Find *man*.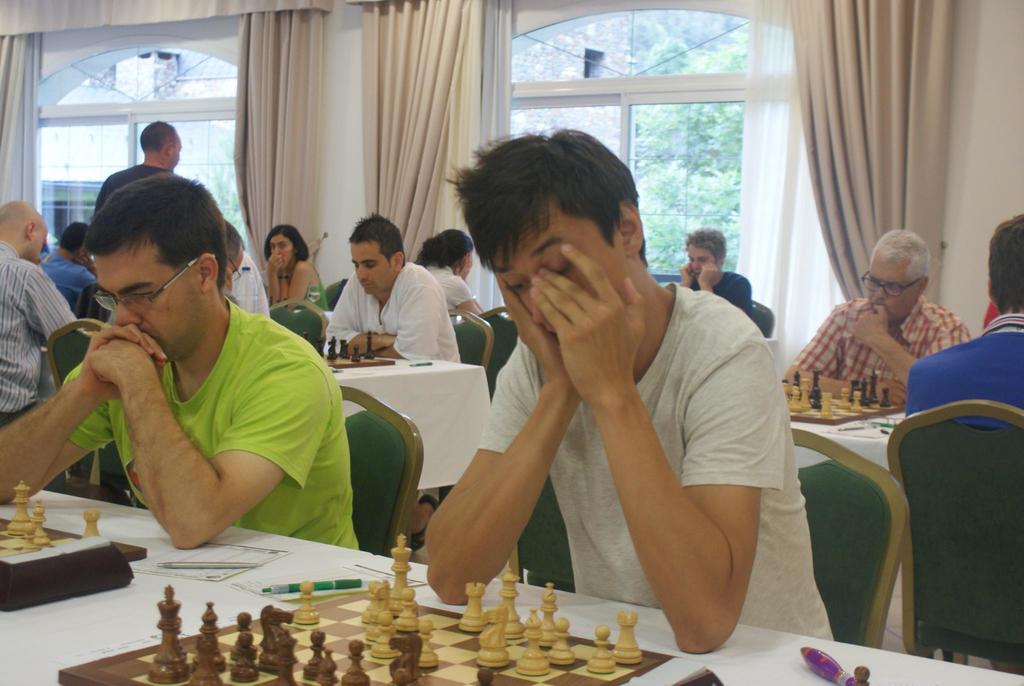
90 117 188 224.
